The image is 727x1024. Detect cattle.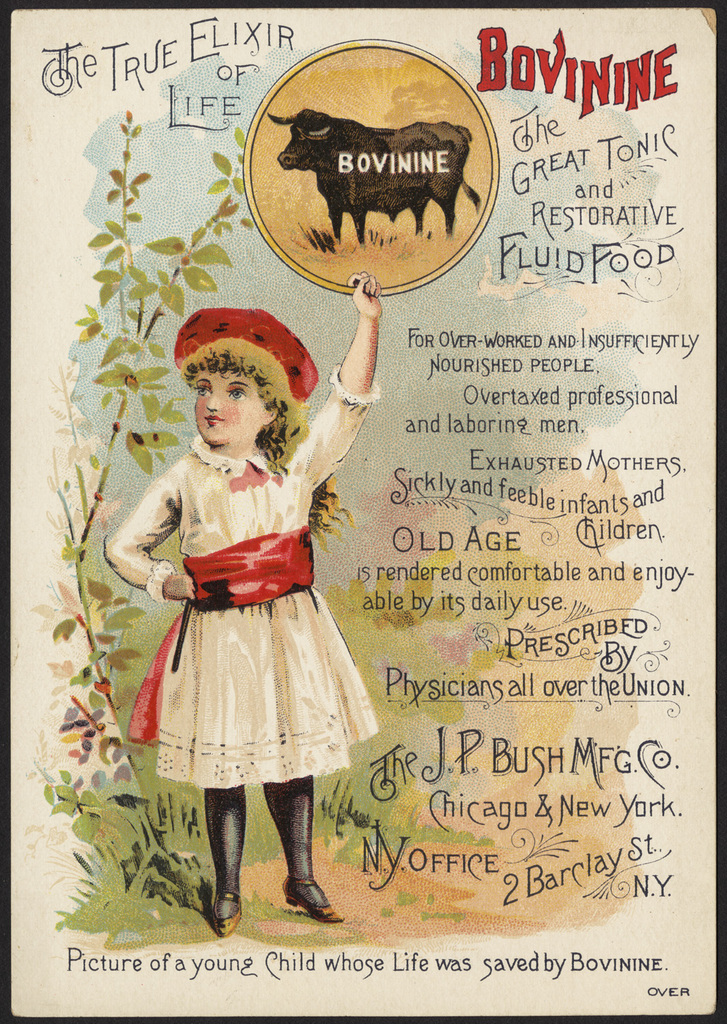
Detection: box=[266, 105, 482, 245].
